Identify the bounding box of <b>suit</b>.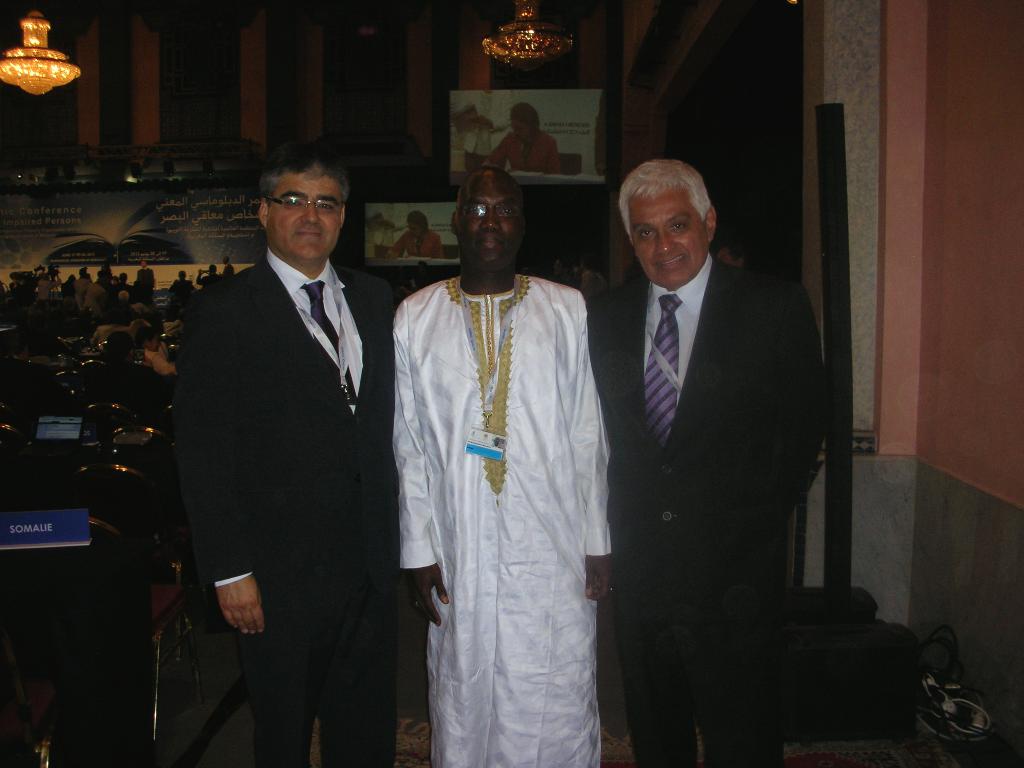
pyautogui.locateOnScreen(573, 152, 846, 749).
